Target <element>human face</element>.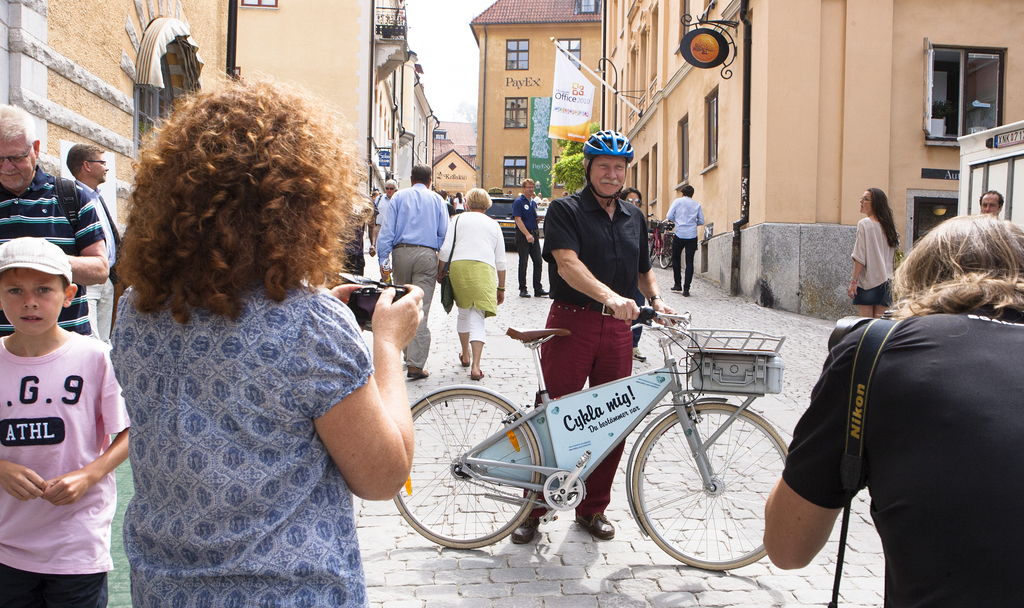
Target region: l=524, t=186, r=531, b=195.
